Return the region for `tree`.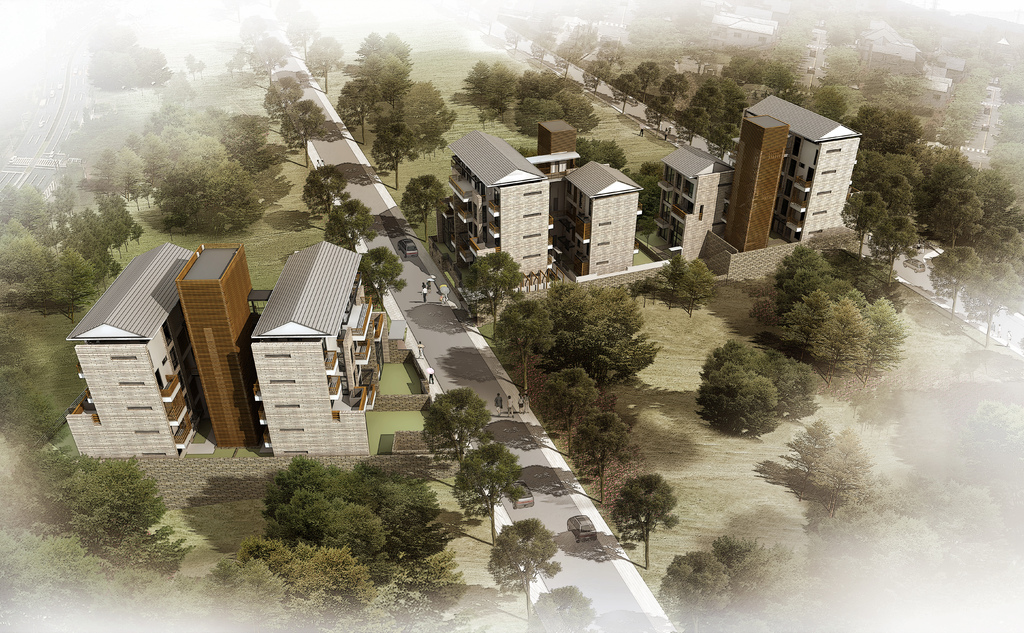
select_region(303, 32, 344, 93).
